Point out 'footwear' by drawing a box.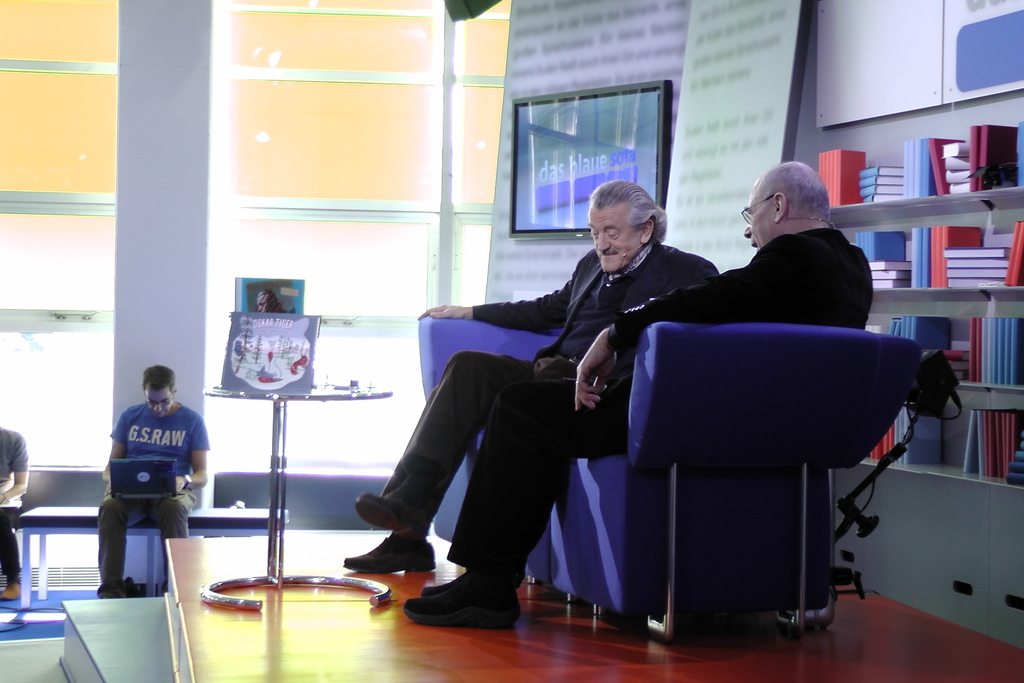
422:566:474:595.
